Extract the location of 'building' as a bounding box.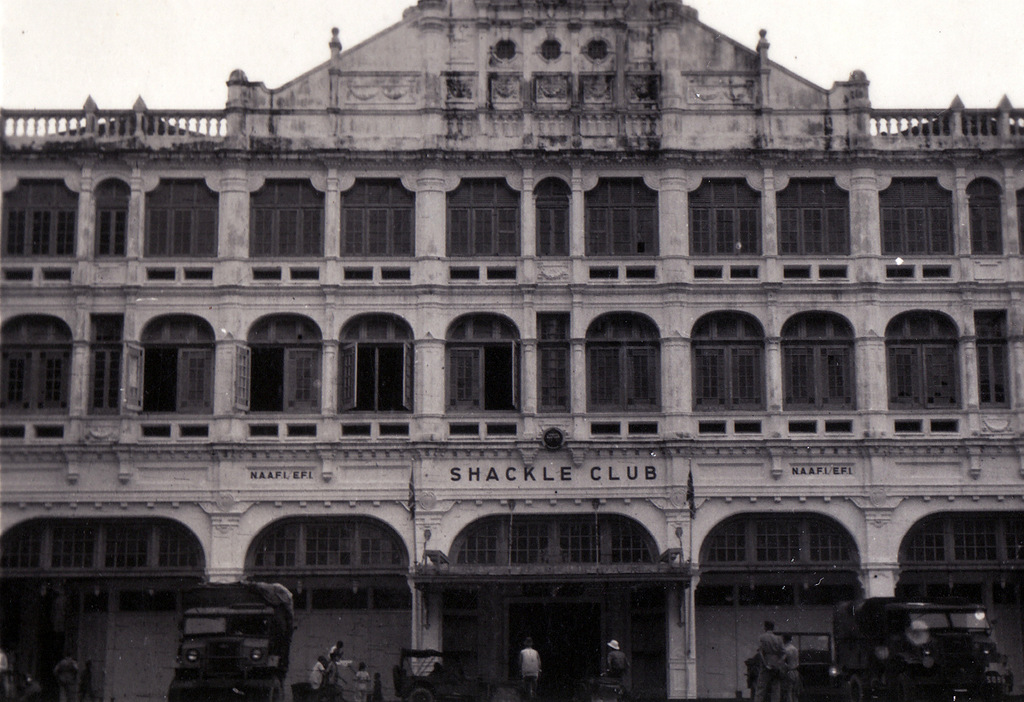
box=[0, 0, 1023, 701].
